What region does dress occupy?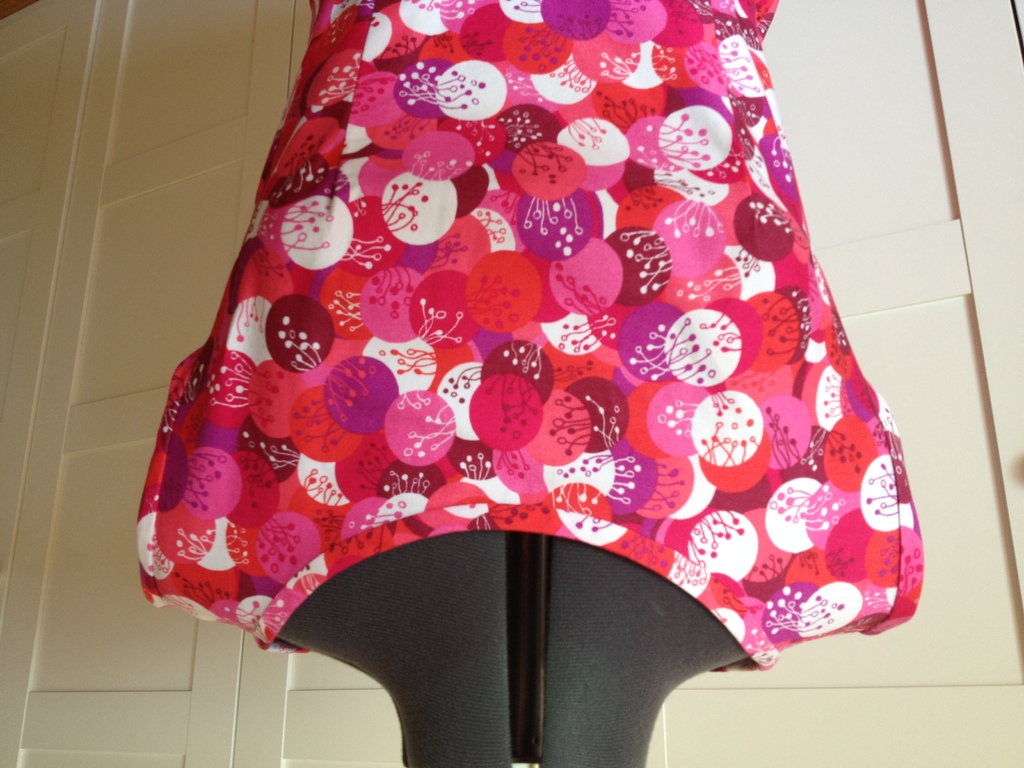
[134,0,925,669].
